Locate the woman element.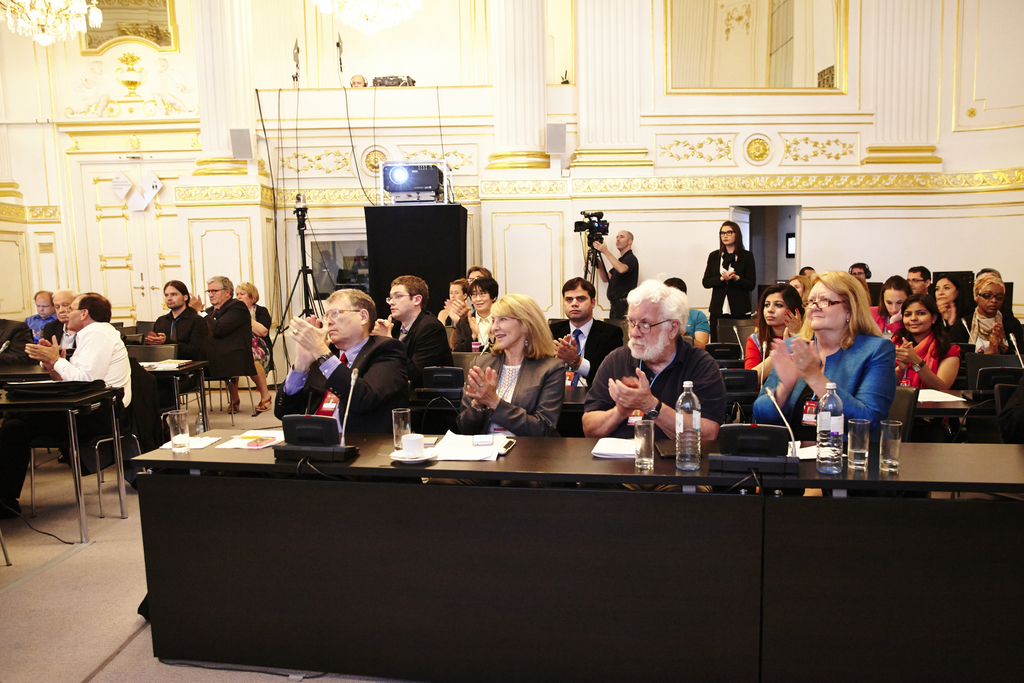
Element bbox: BBox(442, 279, 479, 308).
